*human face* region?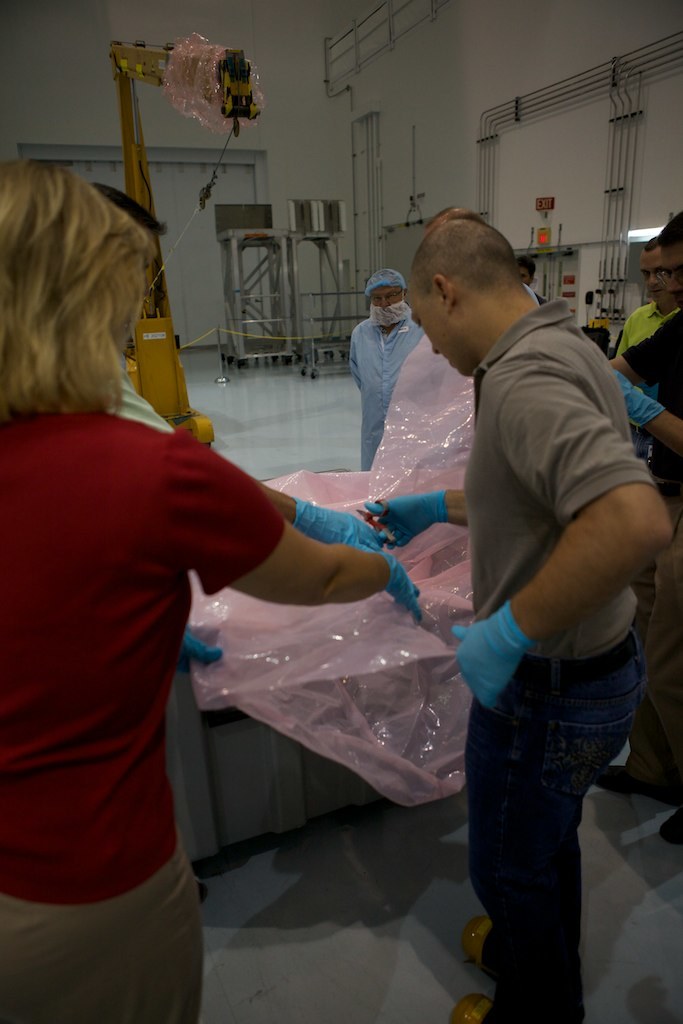
(644,239,667,306)
